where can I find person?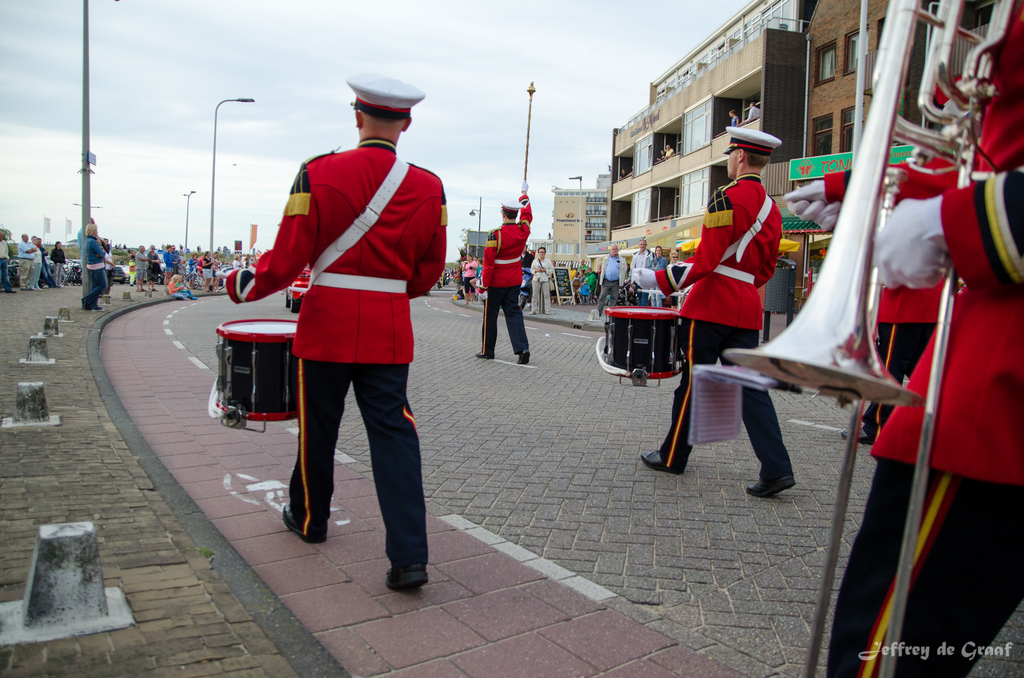
You can find it at (x1=634, y1=123, x2=795, y2=495).
